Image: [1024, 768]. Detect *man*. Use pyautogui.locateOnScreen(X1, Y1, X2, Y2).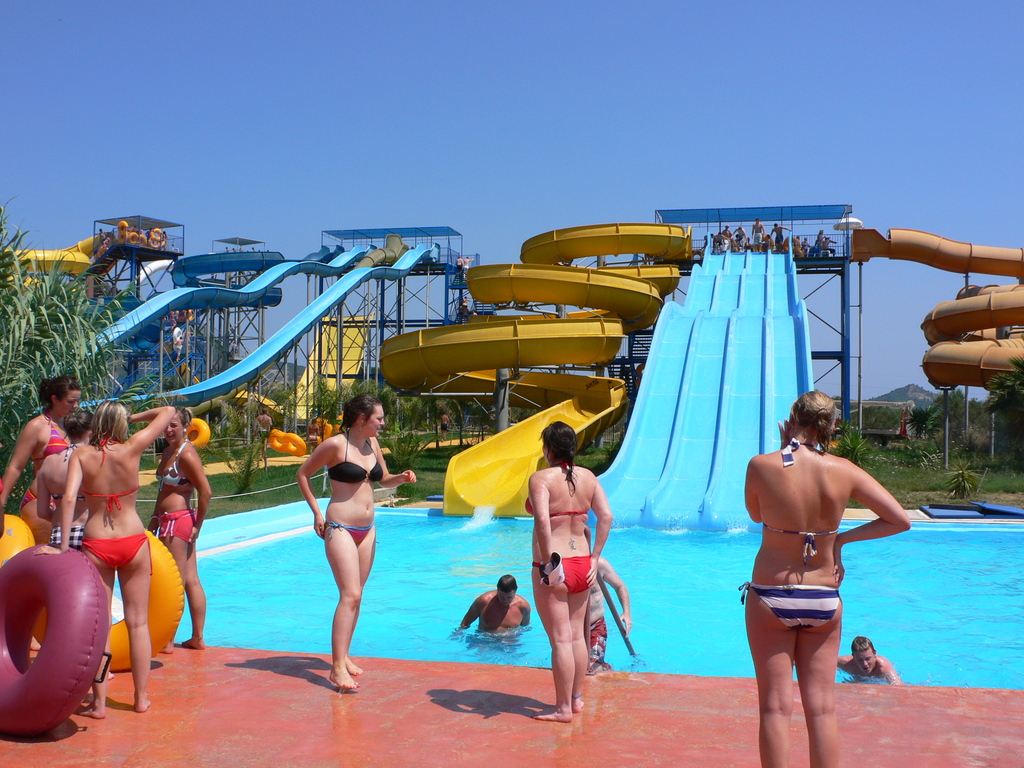
pyautogui.locateOnScreen(582, 553, 639, 675).
